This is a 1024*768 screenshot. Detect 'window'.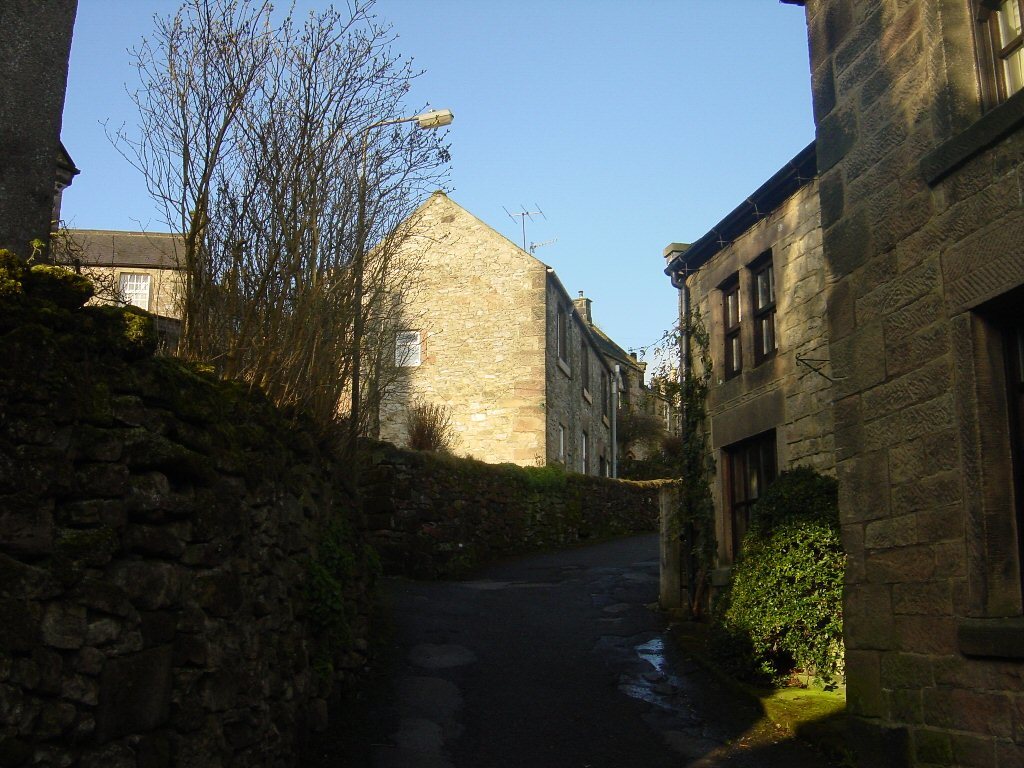
bbox=[716, 259, 780, 359].
